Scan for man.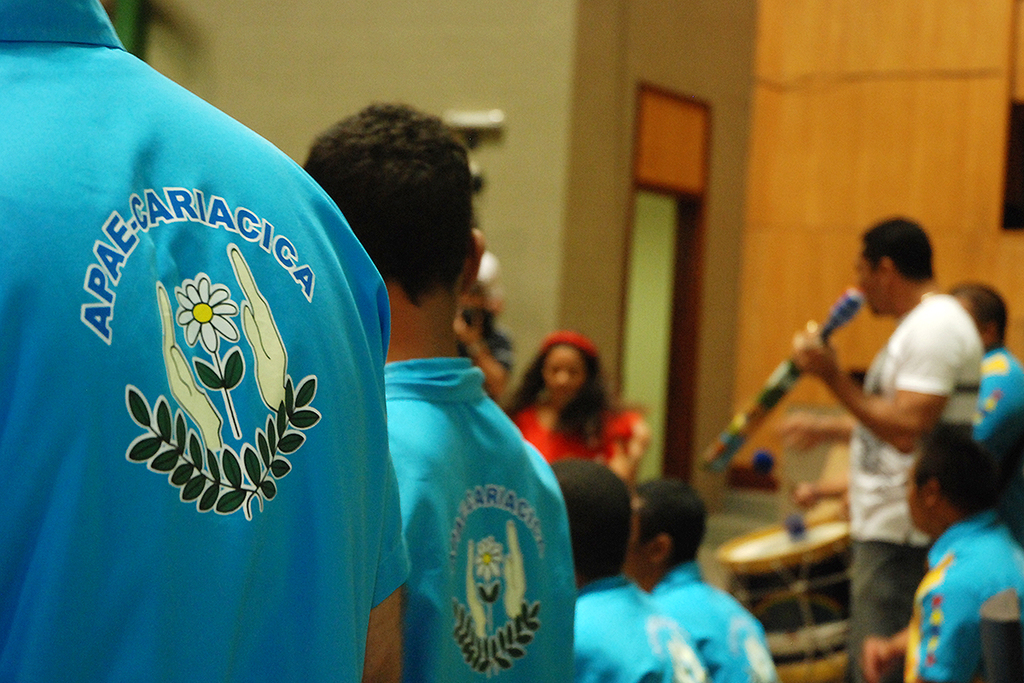
Scan result: [757, 210, 993, 649].
